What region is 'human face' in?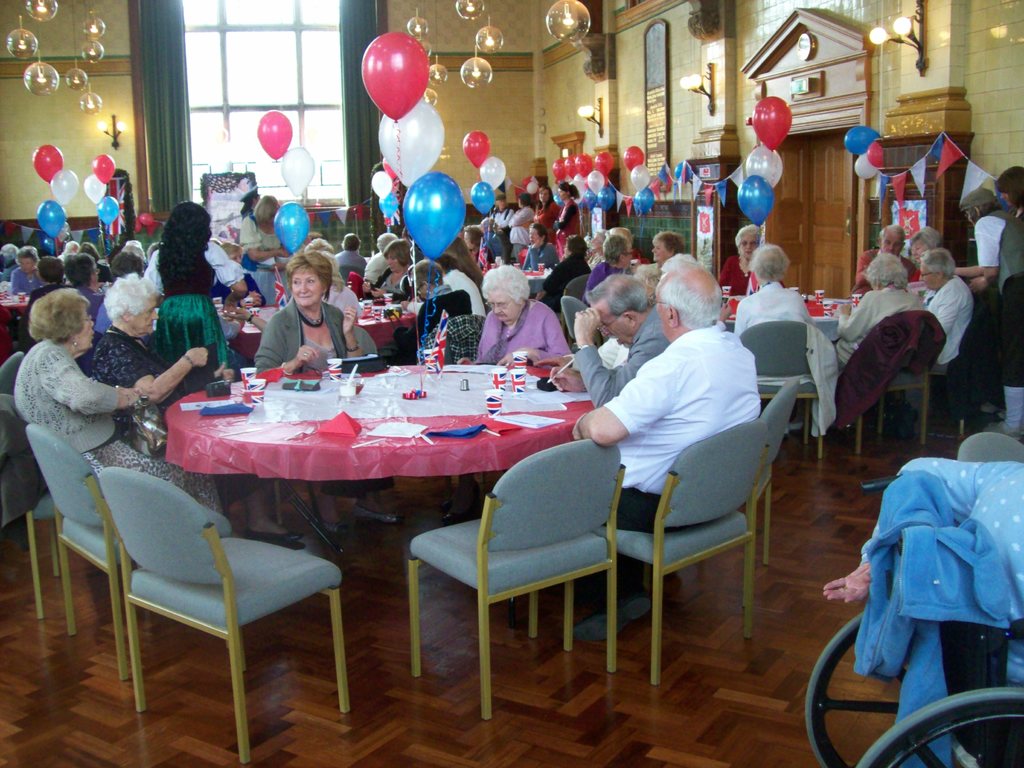
{"left": 17, "top": 257, "right": 33, "bottom": 275}.
